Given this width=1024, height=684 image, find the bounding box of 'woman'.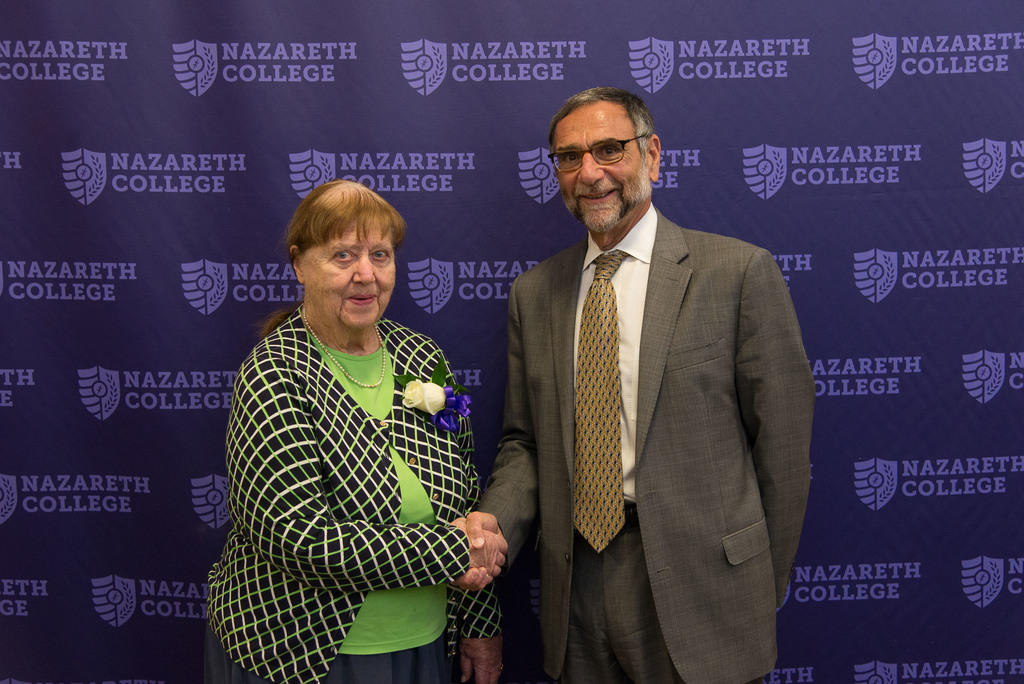
bbox(212, 184, 513, 683).
